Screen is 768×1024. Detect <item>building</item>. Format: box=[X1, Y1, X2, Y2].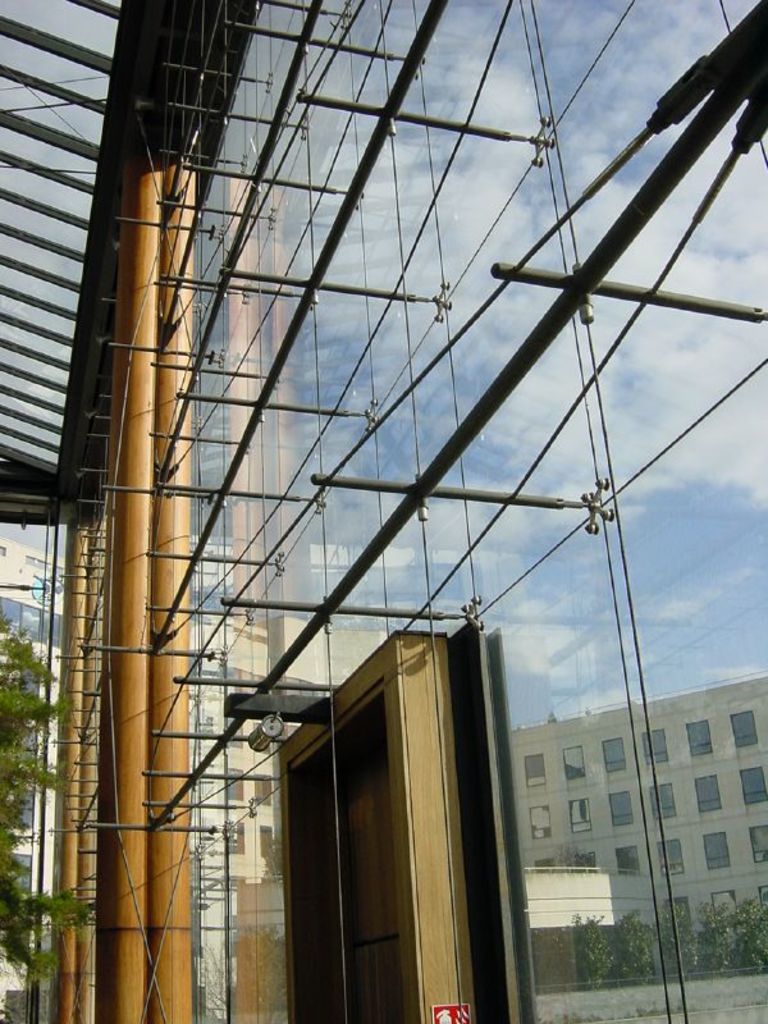
box=[511, 680, 767, 992].
